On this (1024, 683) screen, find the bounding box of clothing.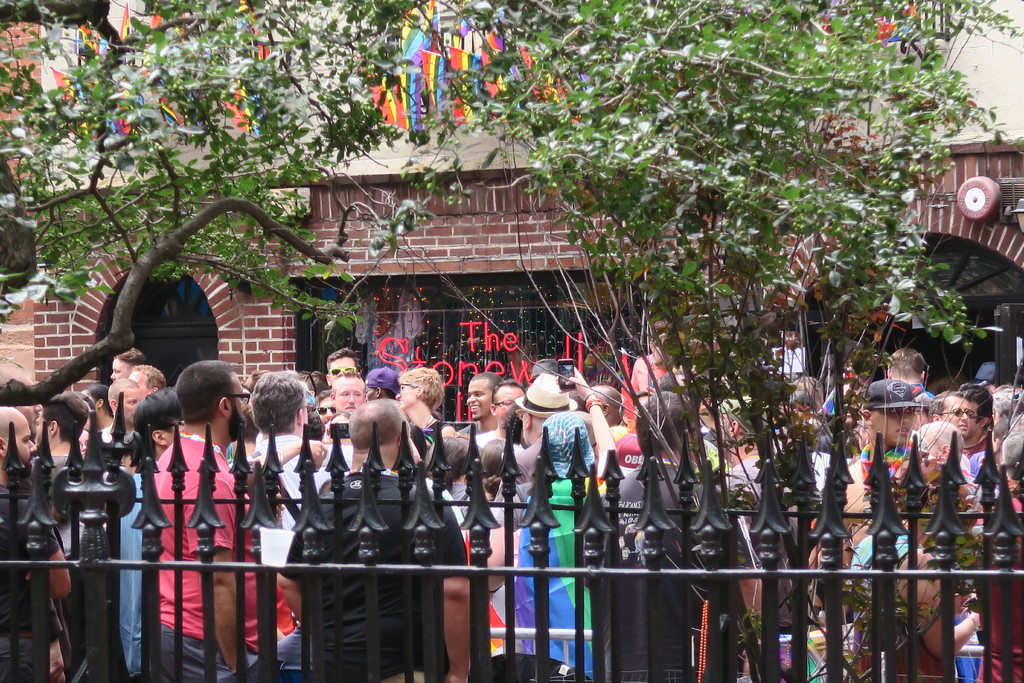
Bounding box: box=[859, 440, 920, 549].
